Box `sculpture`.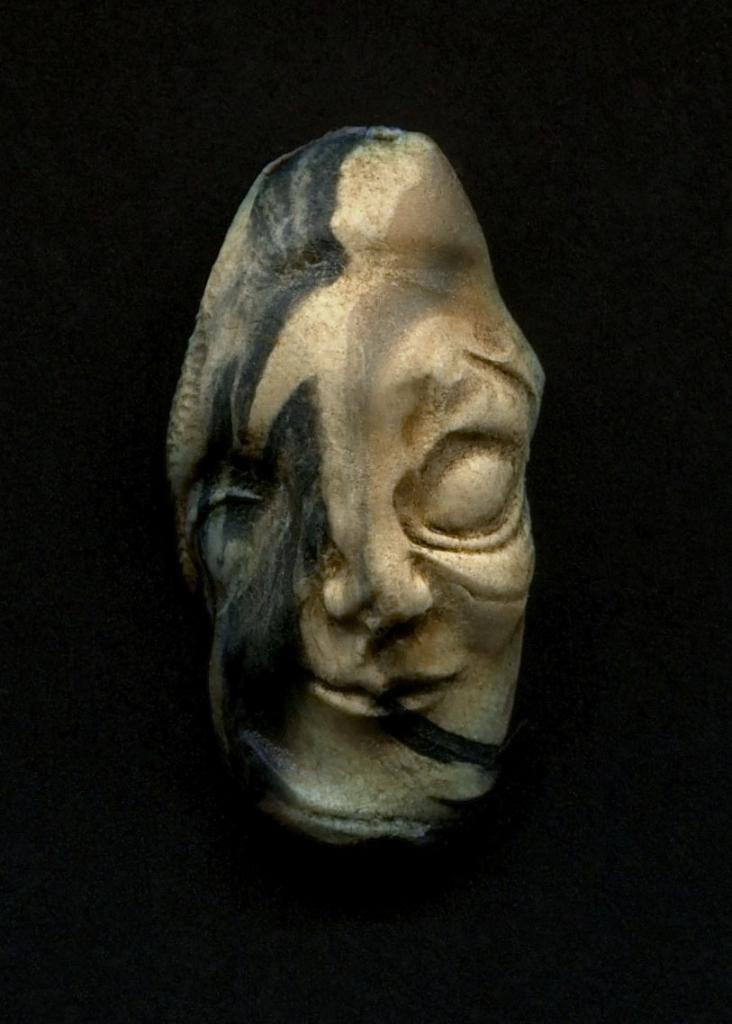
[153, 89, 571, 878].
